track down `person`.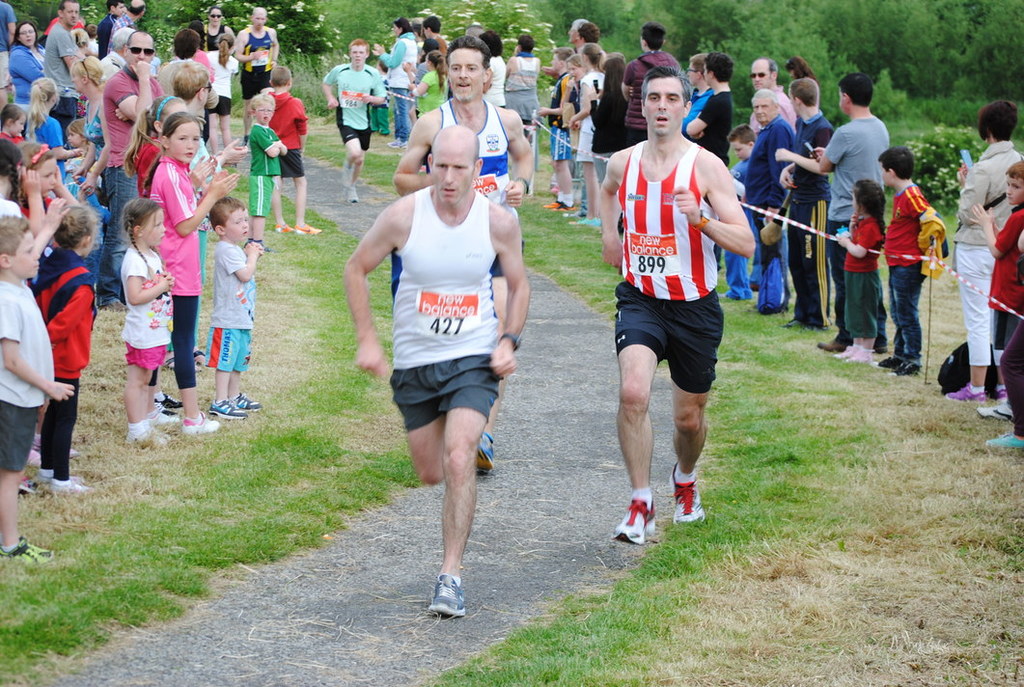
Tracked to detection(592, 65, 757, 549).
